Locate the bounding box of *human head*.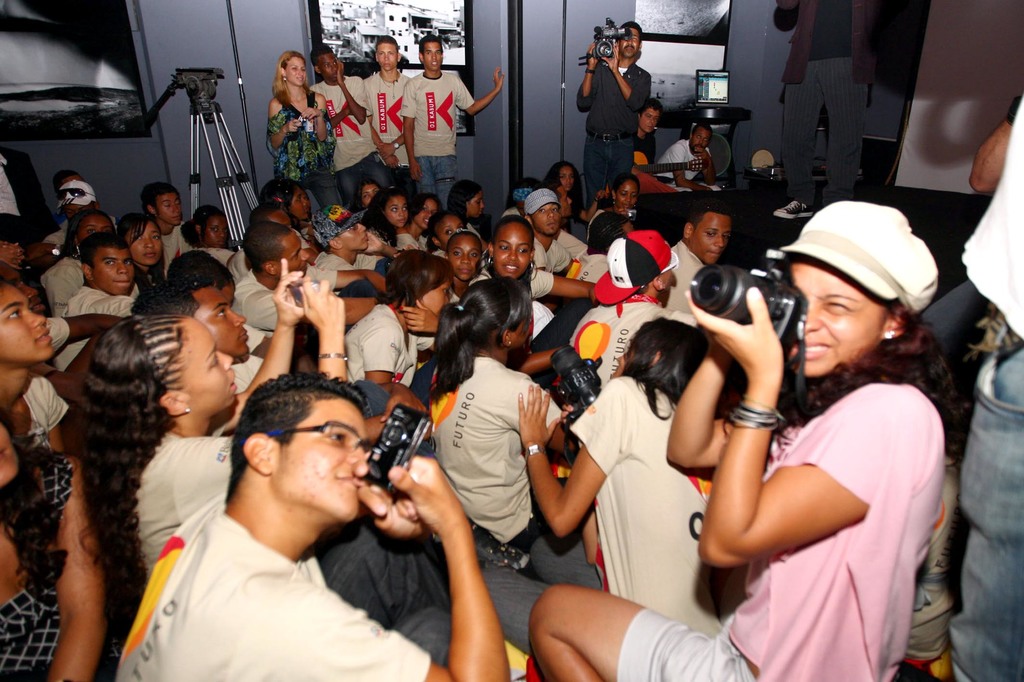
Bounding box: select_region(83, 233, 134, 294).
